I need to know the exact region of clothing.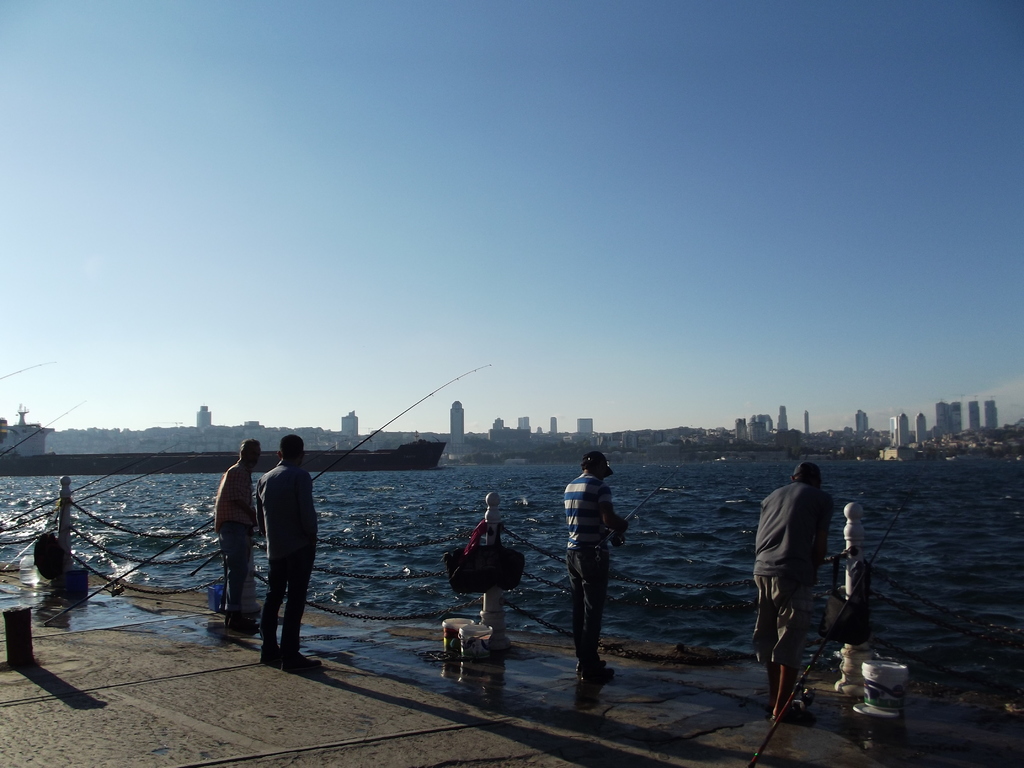
Region: [254,462,330,658].
